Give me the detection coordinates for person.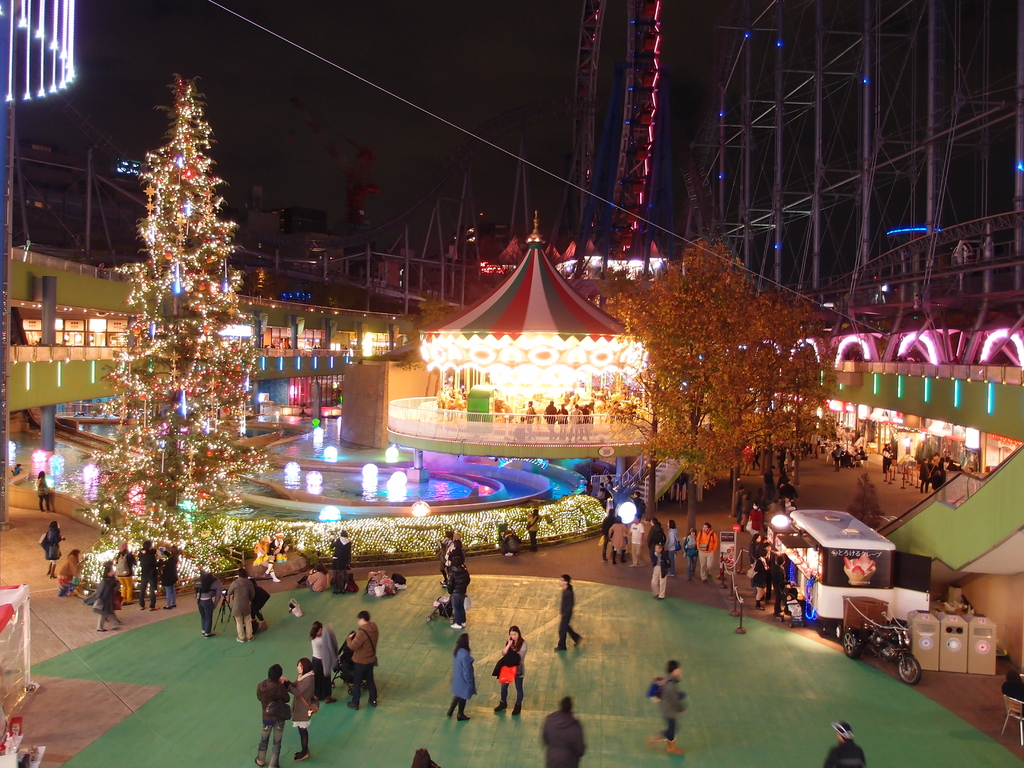
(left=738, top=492, right=751, bottom=529).
